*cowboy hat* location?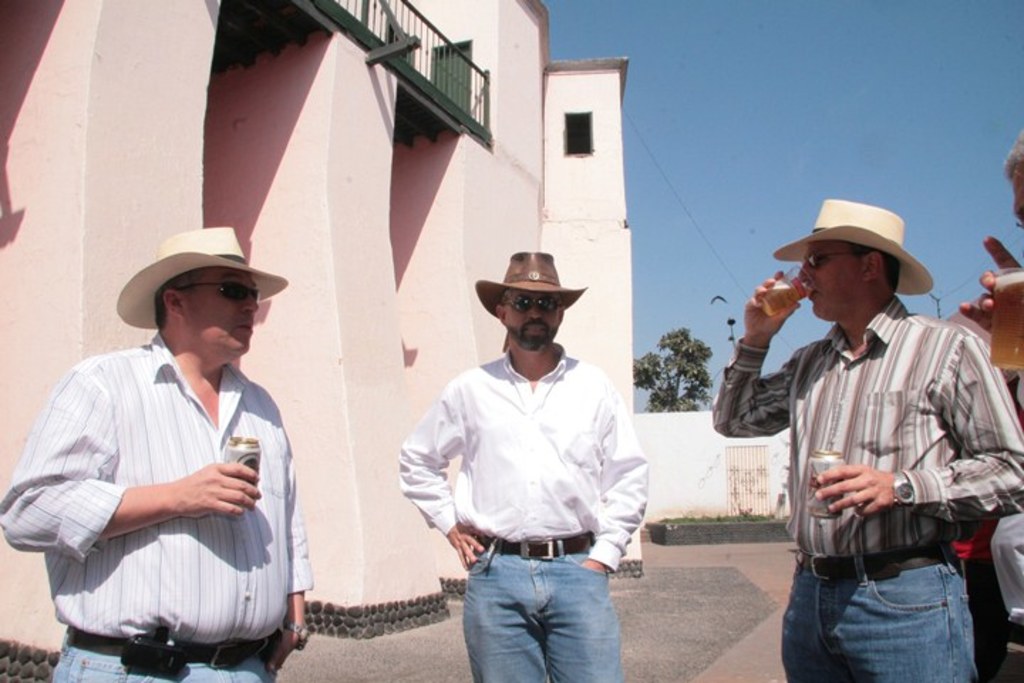
pyautogui.locateOnScreen(771, 189, 919, 310)
